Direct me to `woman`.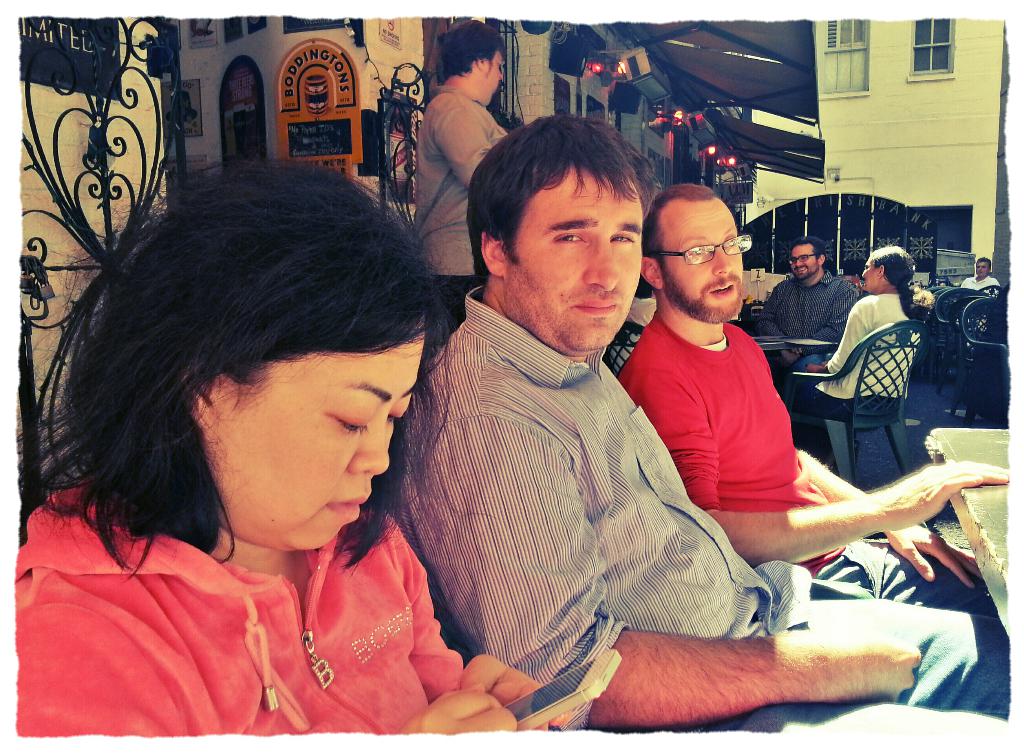
Direction: {"x1": 786, "y1": 243, "x2": 930, "y2": 467}.
